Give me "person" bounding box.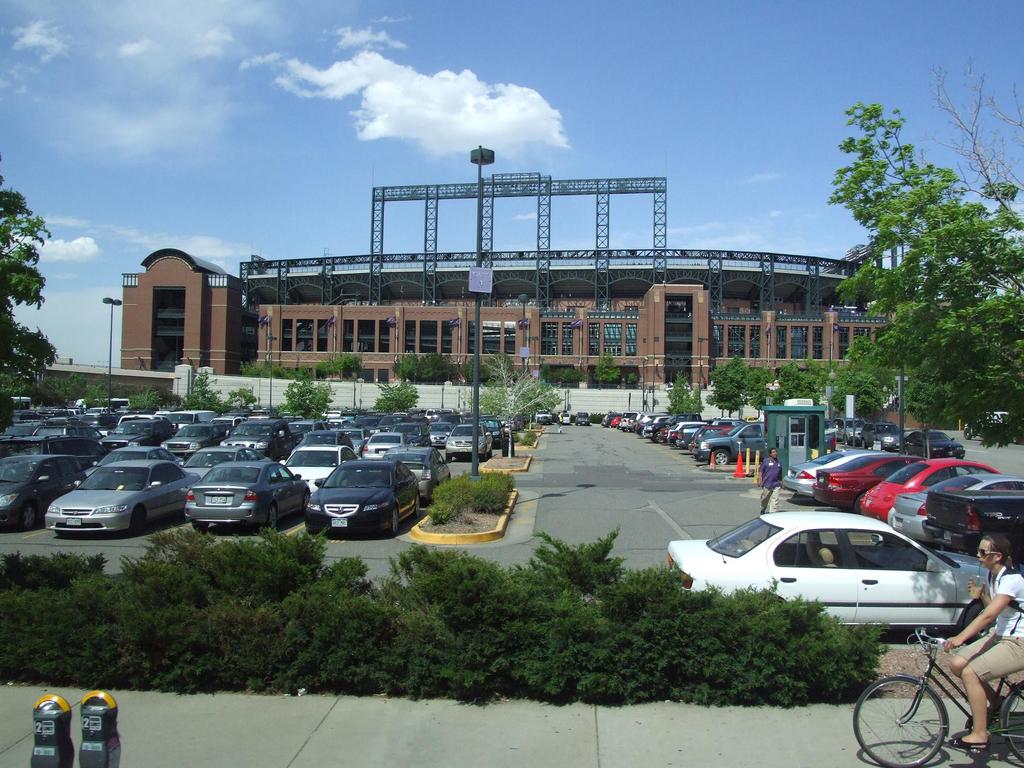
[758, 448, 781, 515].
